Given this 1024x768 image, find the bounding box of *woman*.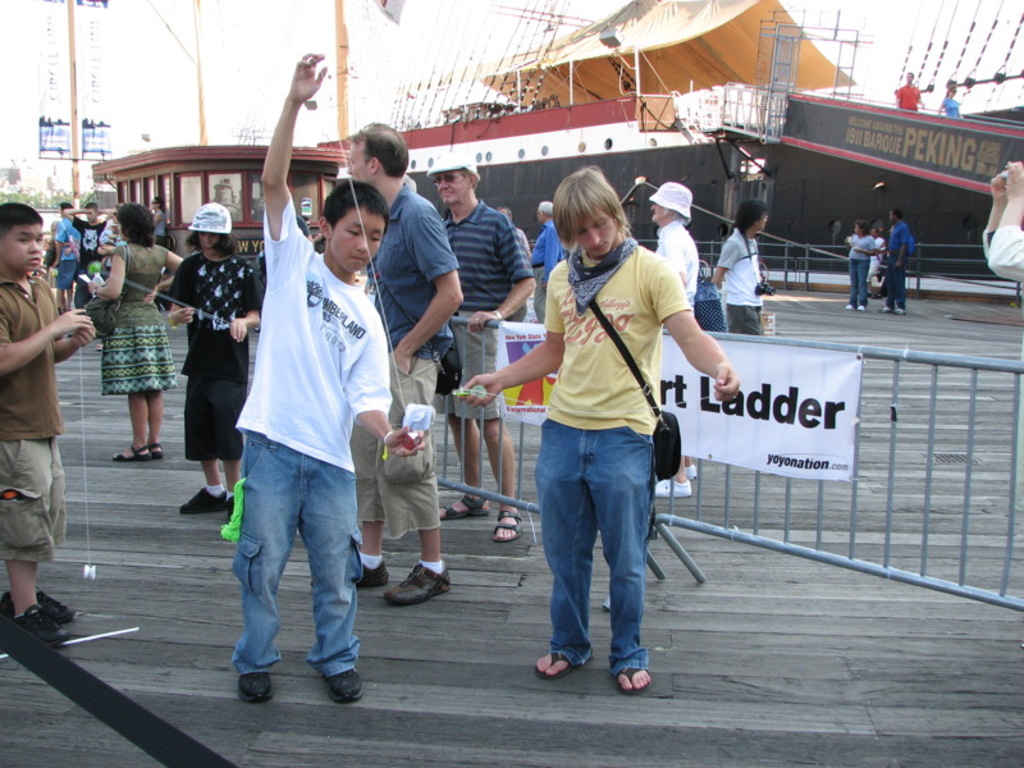
rect(151, 196, 271, 521).
